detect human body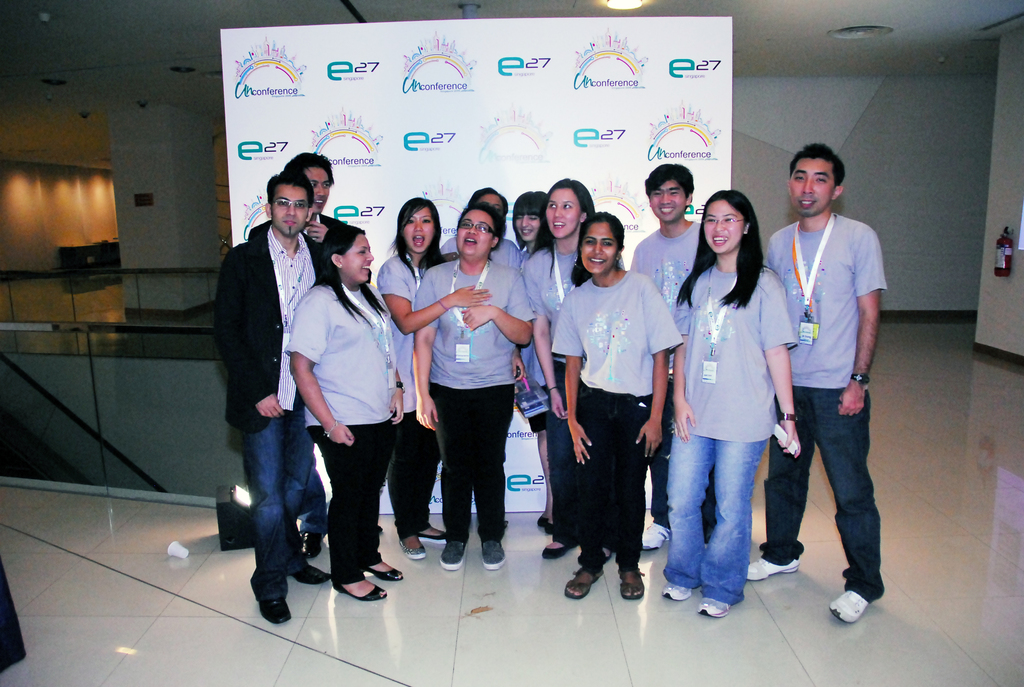
{"x1": 519, "y1": 179, "x2": 596, "y2": 553}
